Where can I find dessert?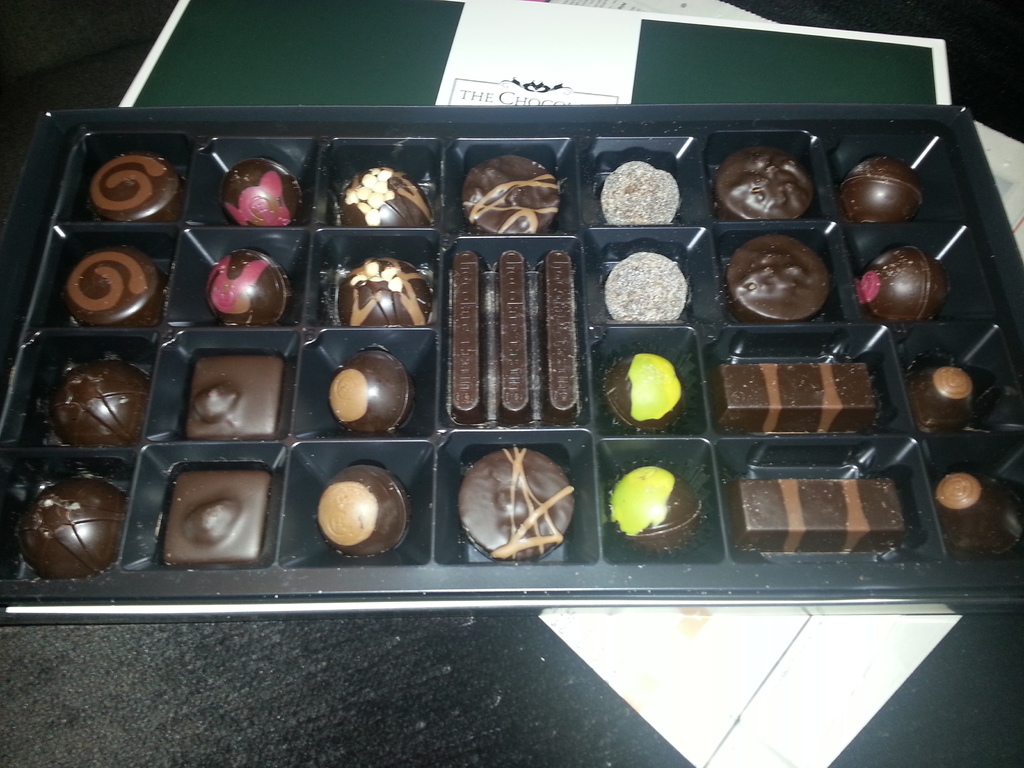
You can find it at box(858, 241, 955, 325).
